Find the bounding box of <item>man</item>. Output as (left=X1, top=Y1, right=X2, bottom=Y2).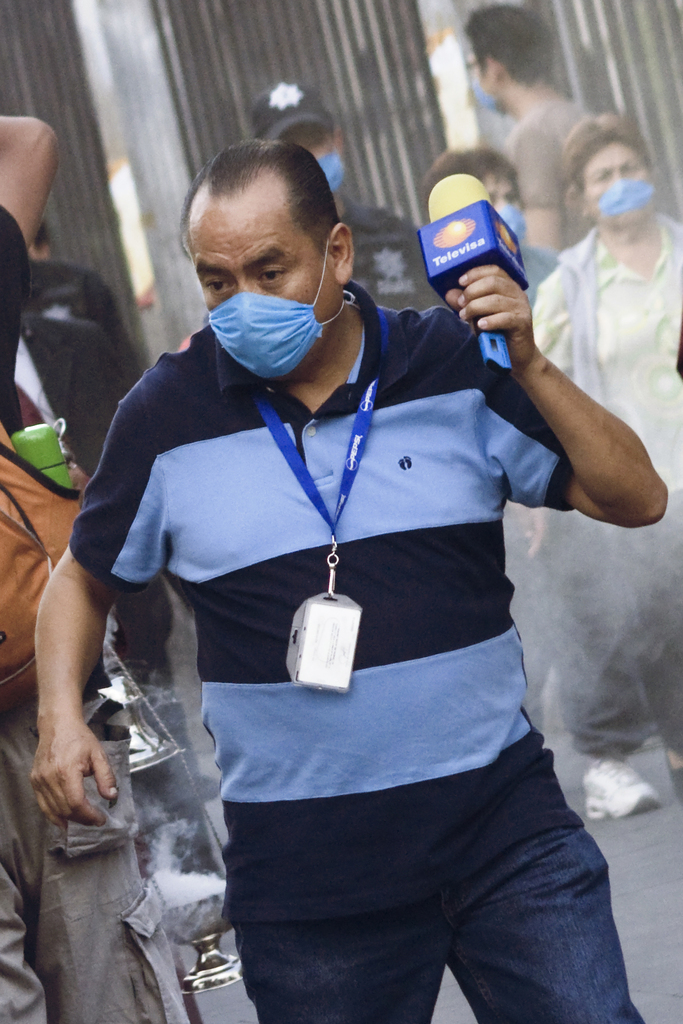
(left=37, top=132, right=620, bottom=996).
